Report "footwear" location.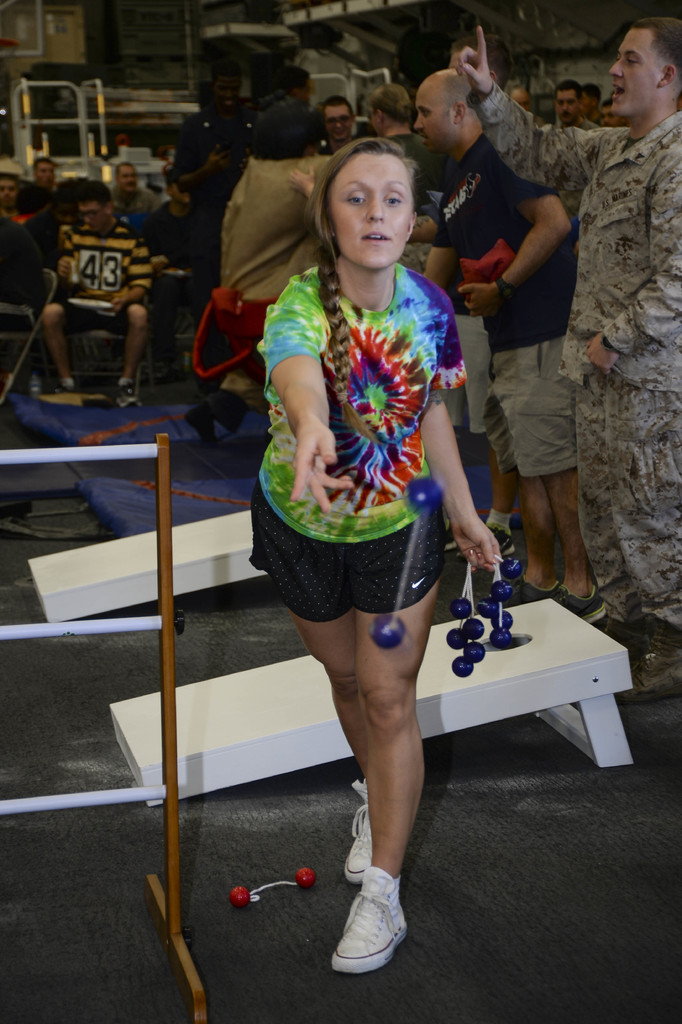
Report: (left=559, top=570, right=611, bottom=620).
